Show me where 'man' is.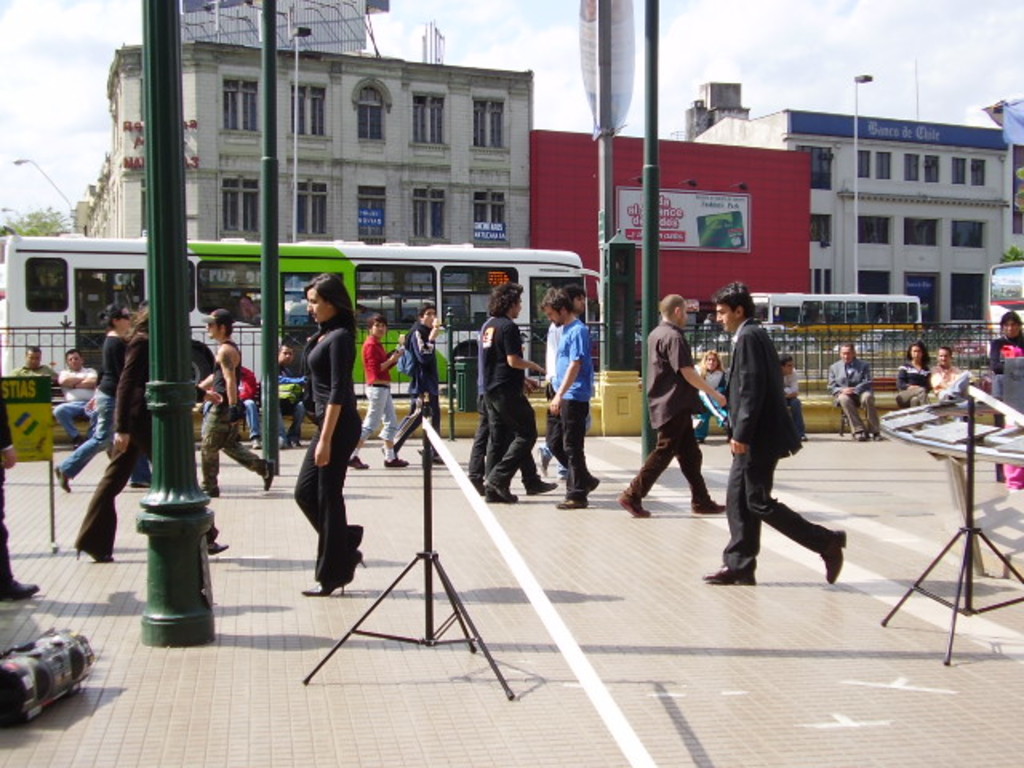
'man' is at [x1=824, y1=339, x2=888, y2=442].
